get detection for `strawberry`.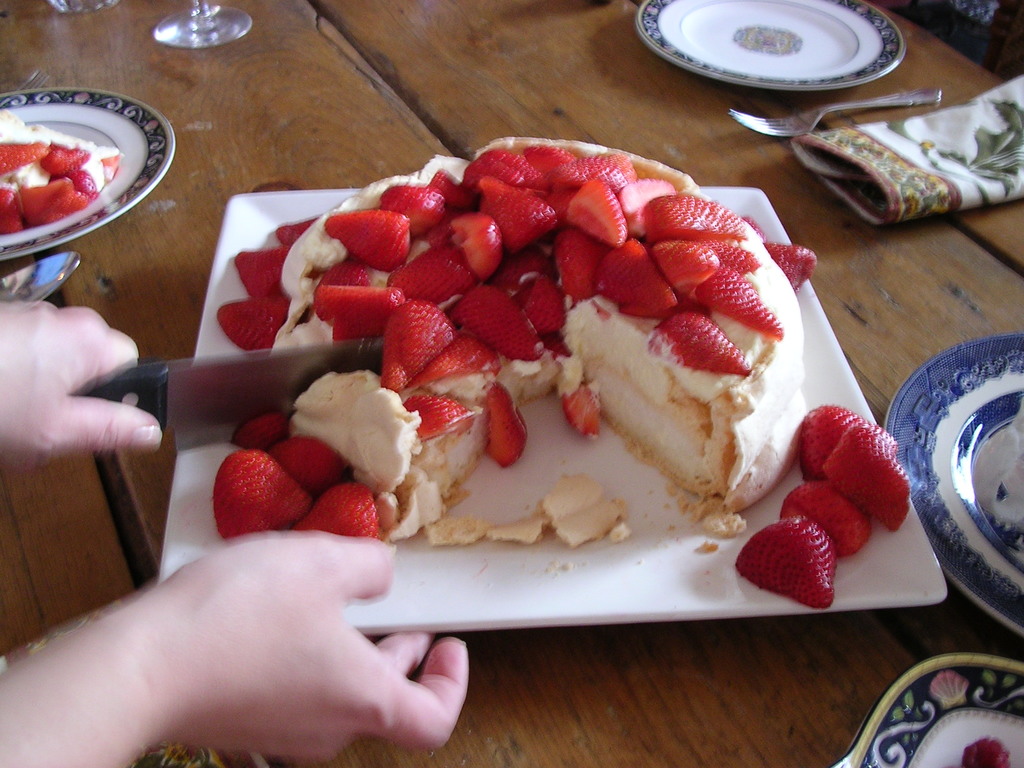
Detection: <region>732, 513, 839, 605</region>.
